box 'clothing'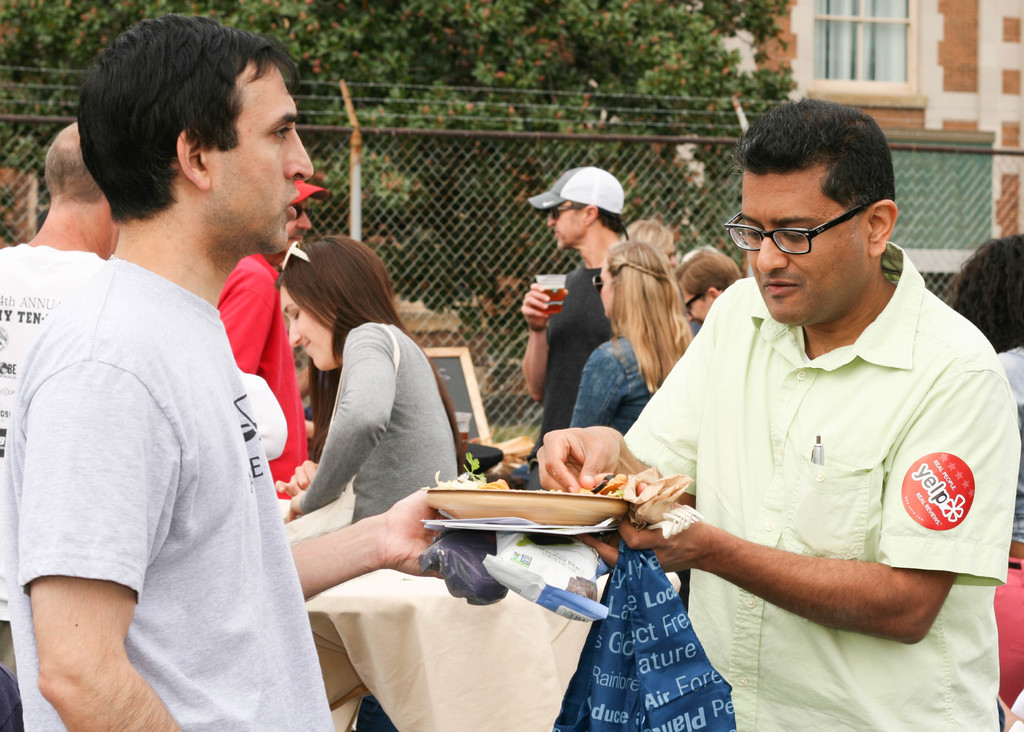
[x1=621, y1=244, x2=1016, y2=731]
